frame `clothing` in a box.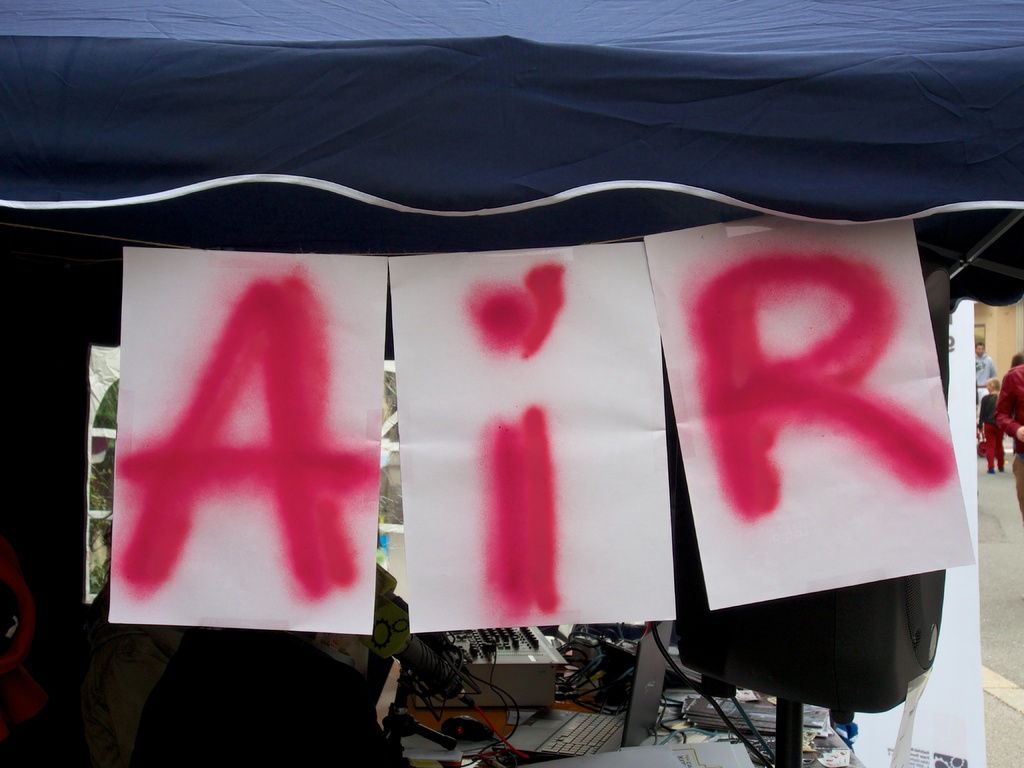
box(972, 352, 993, 420).
